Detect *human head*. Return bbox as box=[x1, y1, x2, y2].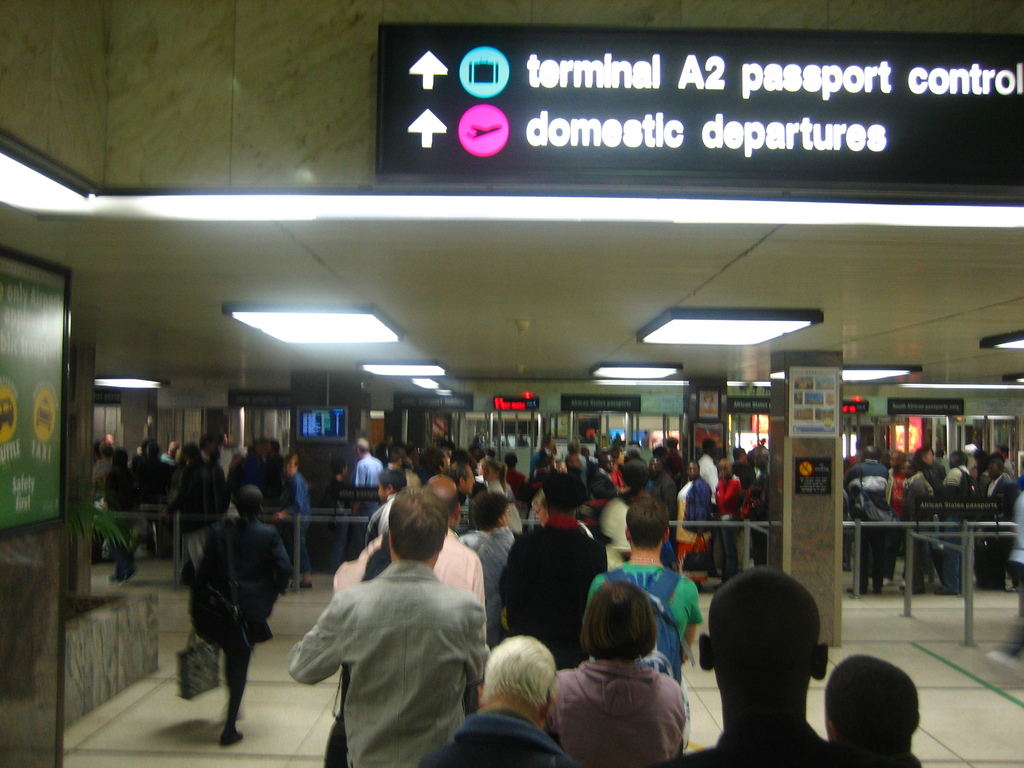
box=[421, 447, 452, 479].
